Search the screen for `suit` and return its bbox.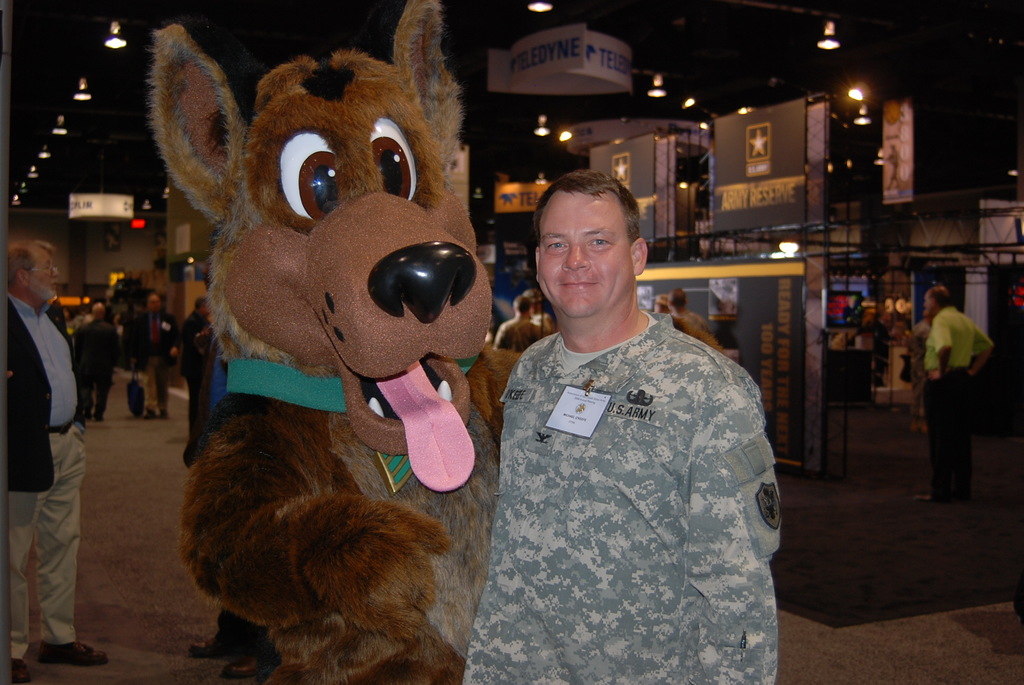
Found: l=6, t=294, r=88, b=660.
